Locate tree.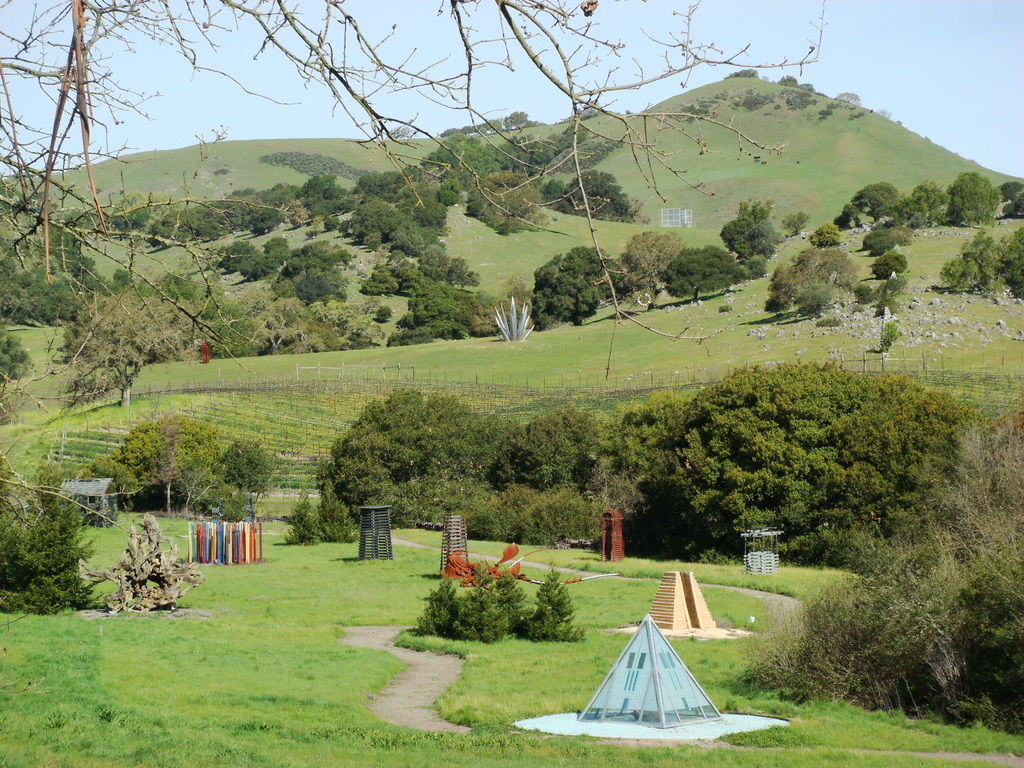
Bounding box: 666, 242, 746, 302.
